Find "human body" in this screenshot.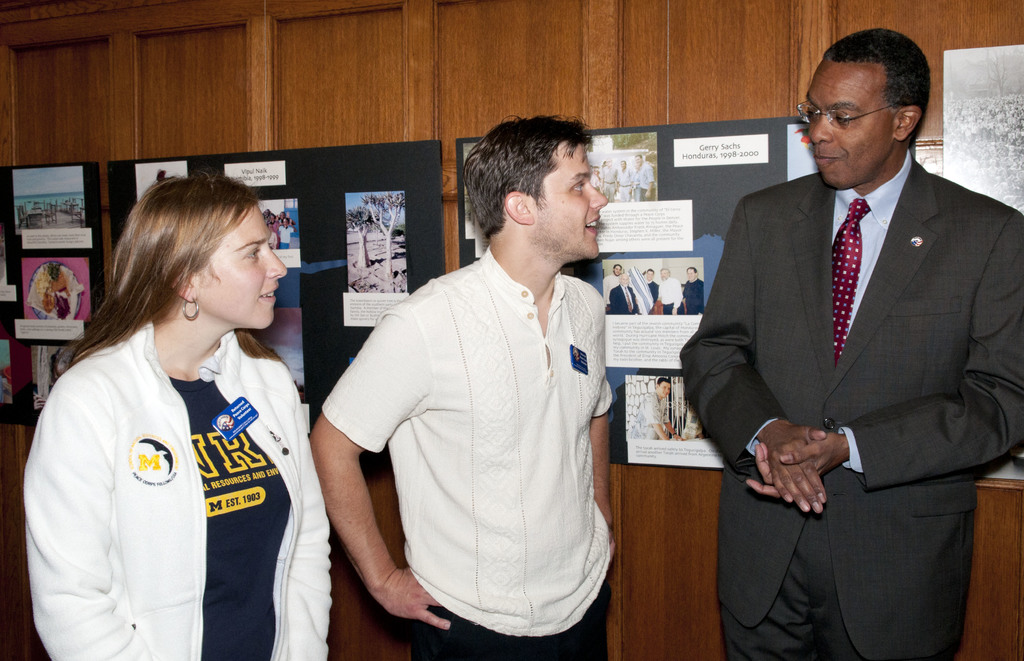
The bounding box for "human body" is l=21, t=174, r=330, b=660.
